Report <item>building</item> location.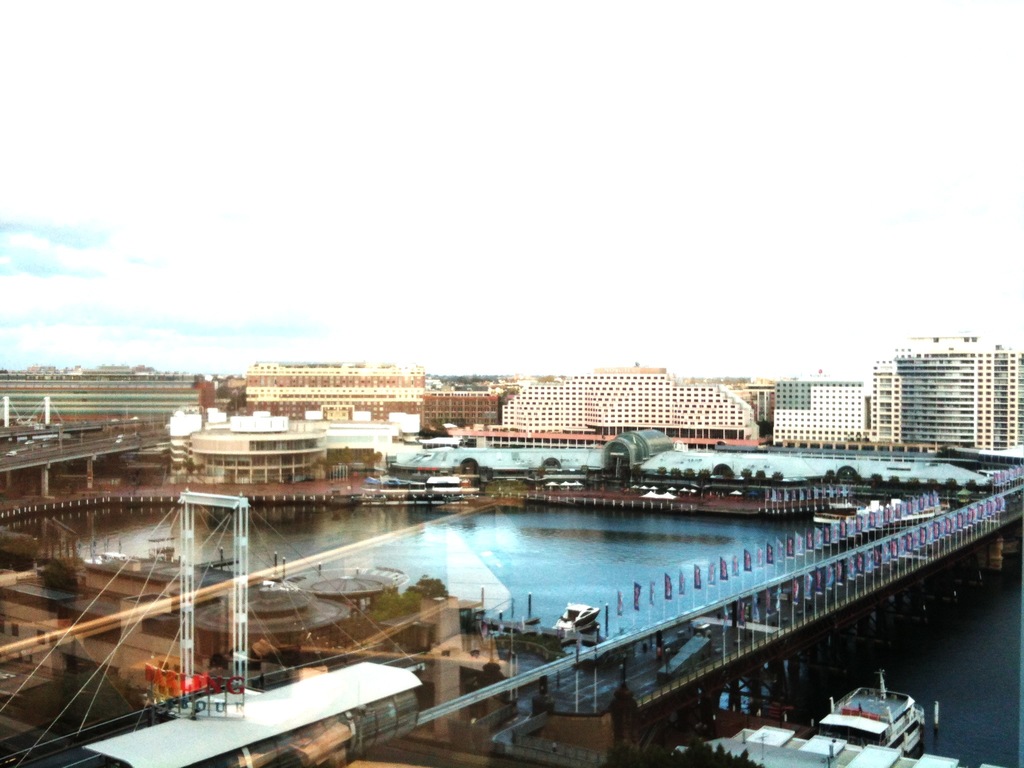
Report: box(773, 386, 867, 442).
